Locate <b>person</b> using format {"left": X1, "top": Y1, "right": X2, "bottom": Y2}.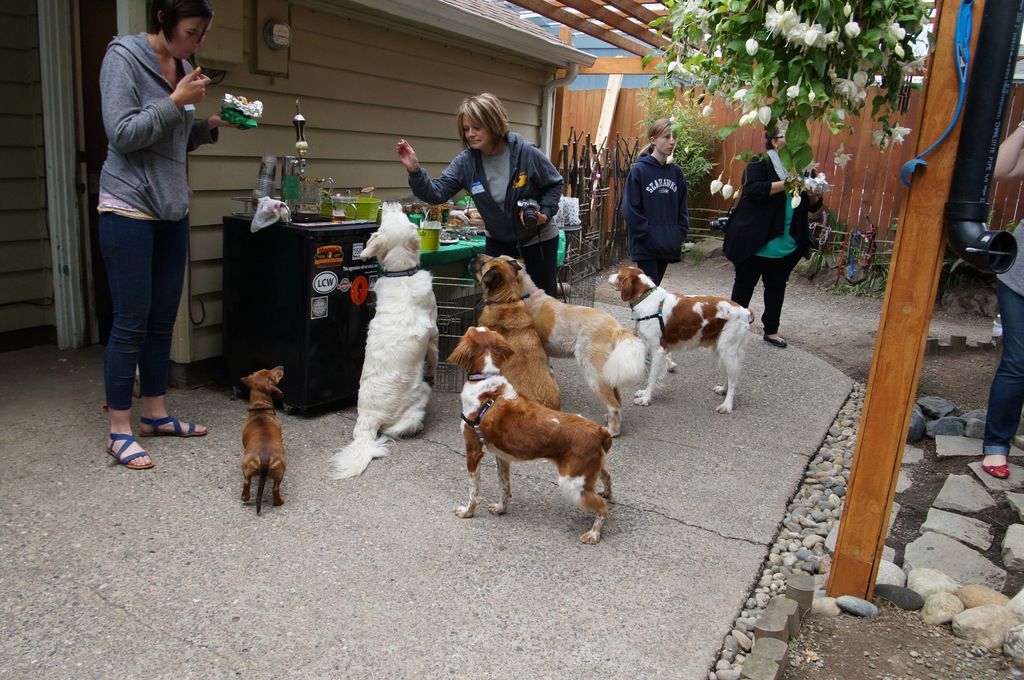
{"left": 85, "top": 0, "right": 221, "bottom": 491}.
